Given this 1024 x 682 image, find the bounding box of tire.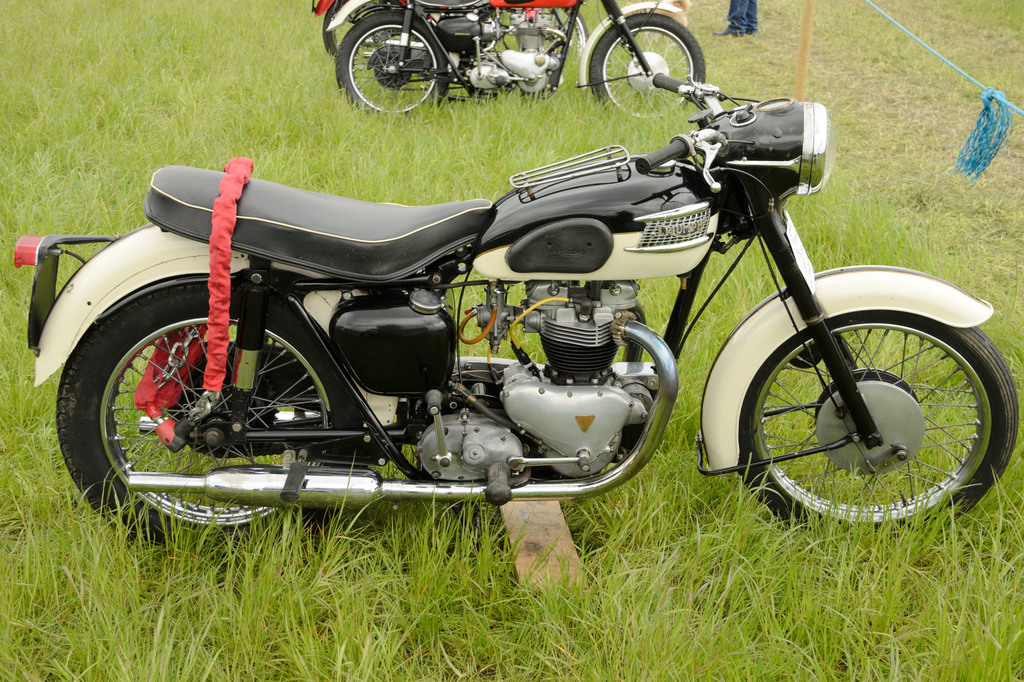
x1=53, y1=279, x2=376, y2=576.
